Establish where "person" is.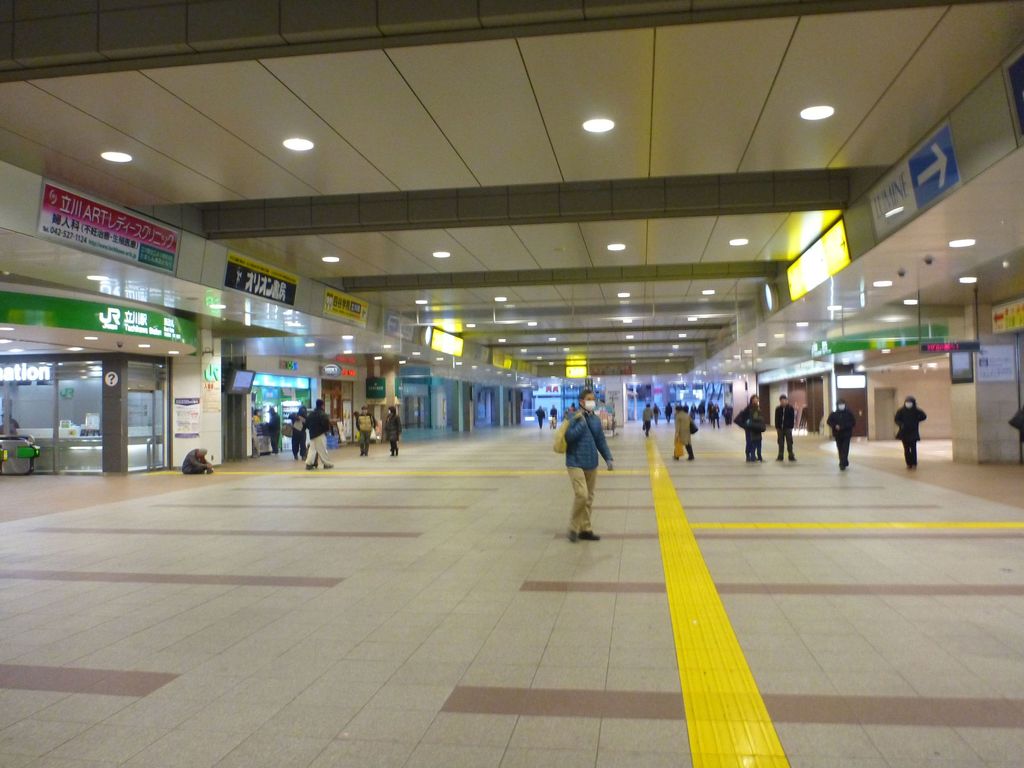
Established at {"left": 538, "top": 406, "right": 545, "bottom": 433}.
